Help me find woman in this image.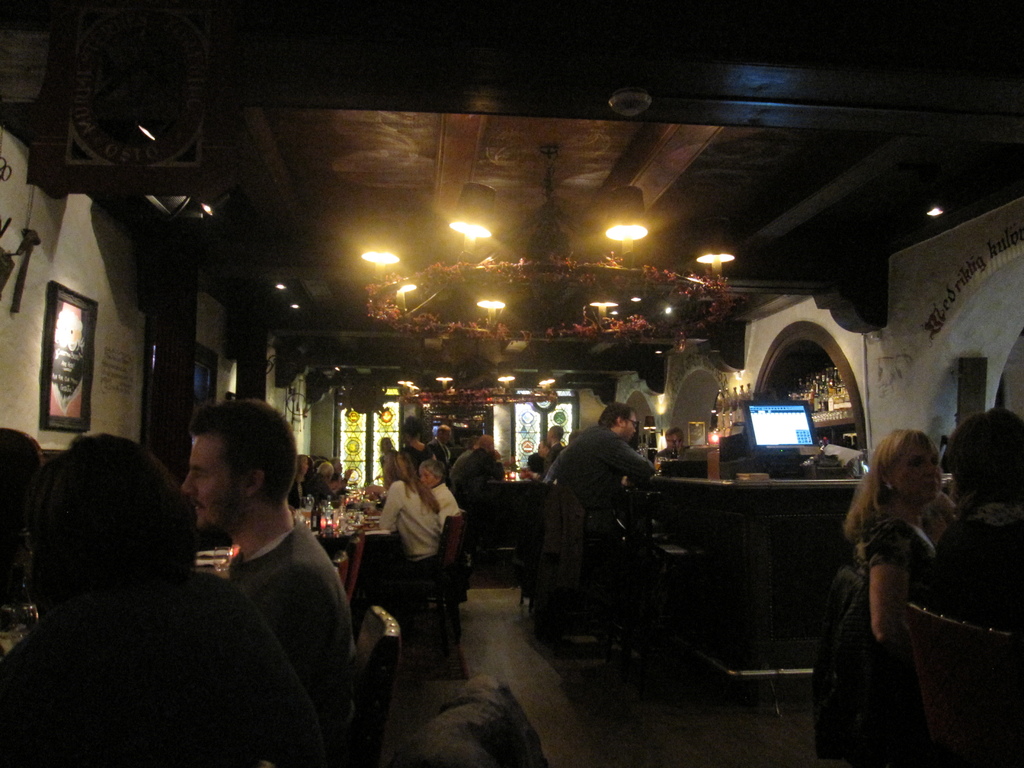
Found it: region(414, 458, 463, 518).
